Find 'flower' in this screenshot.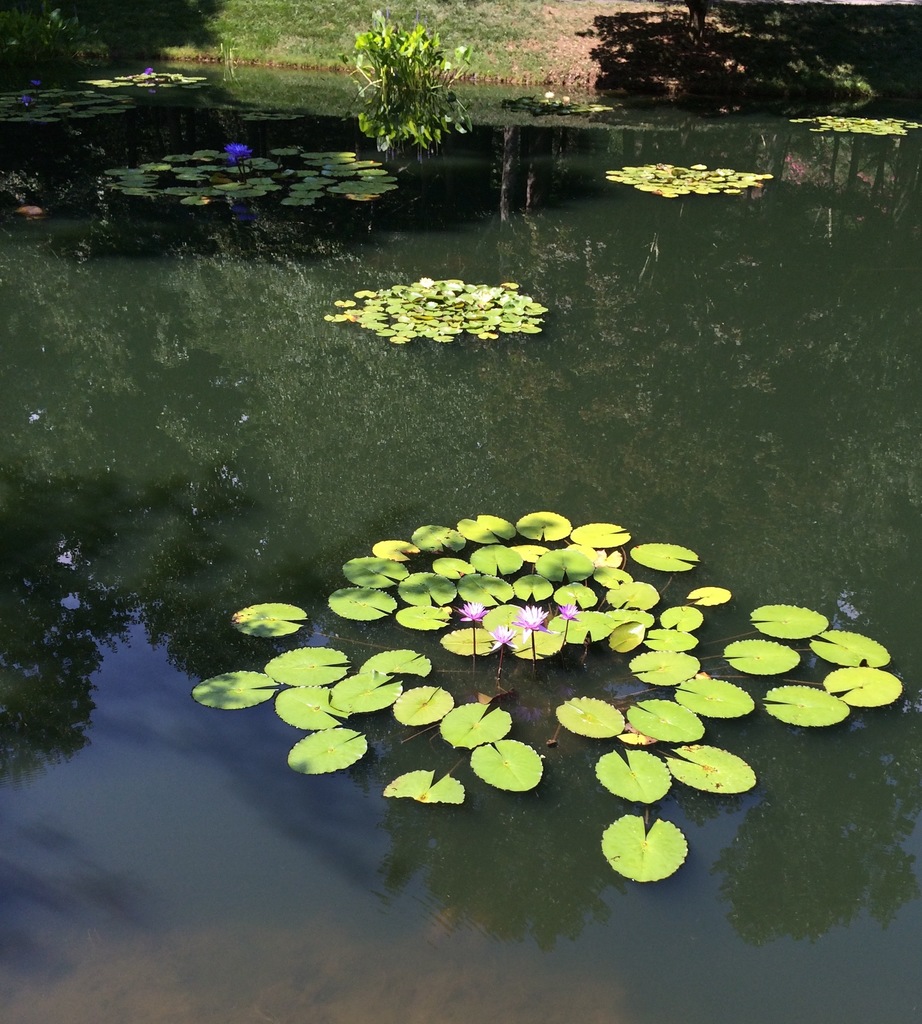
The bounding box for 'flower' is <box>454,596,485,626</box>.
